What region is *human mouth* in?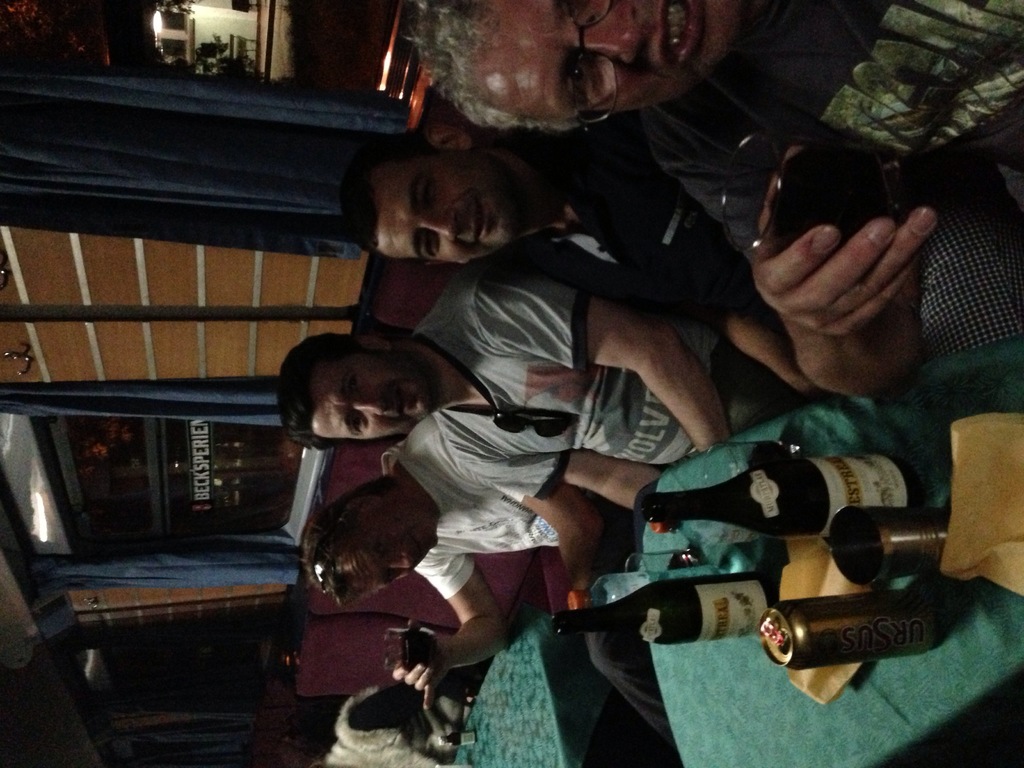
392/387/405/413.
